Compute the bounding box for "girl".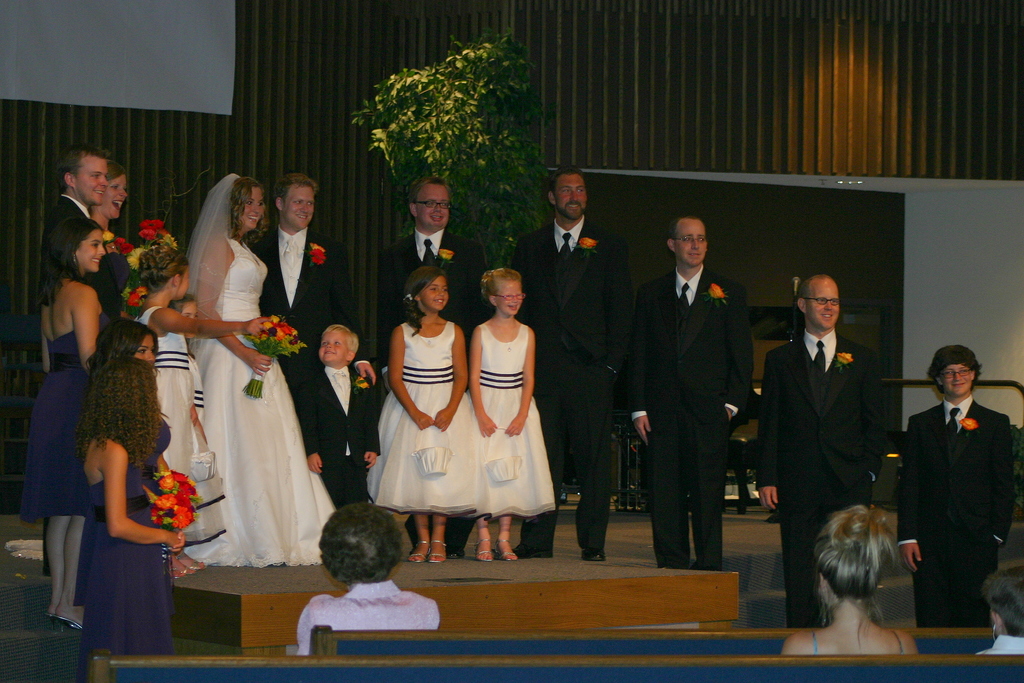
364 264 482 570.
